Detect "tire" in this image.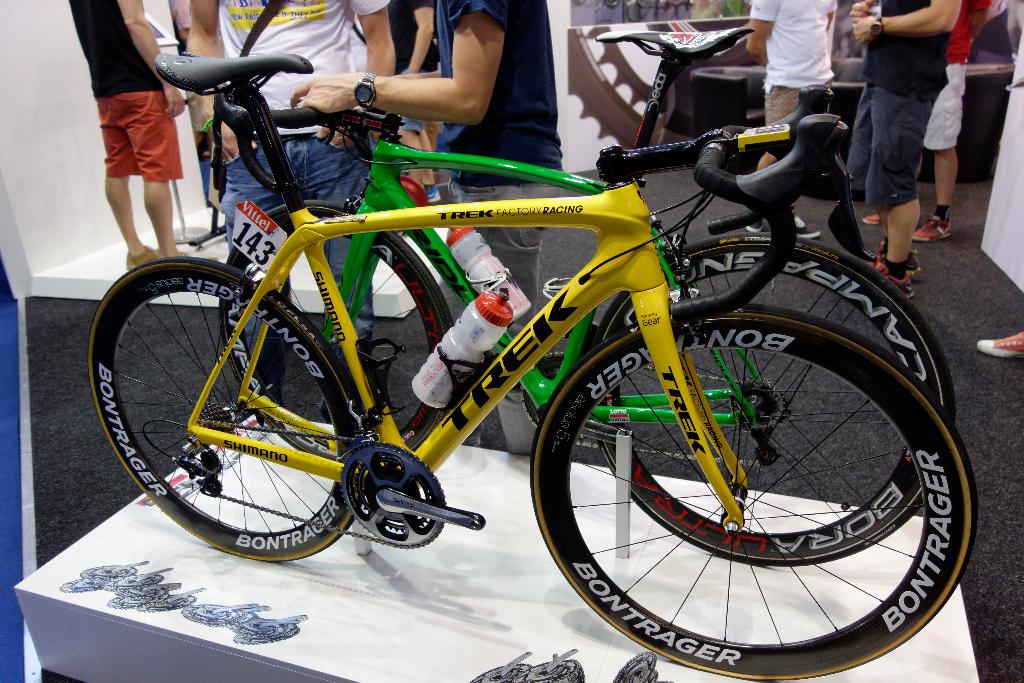
Detection: 587/231/957/566.
